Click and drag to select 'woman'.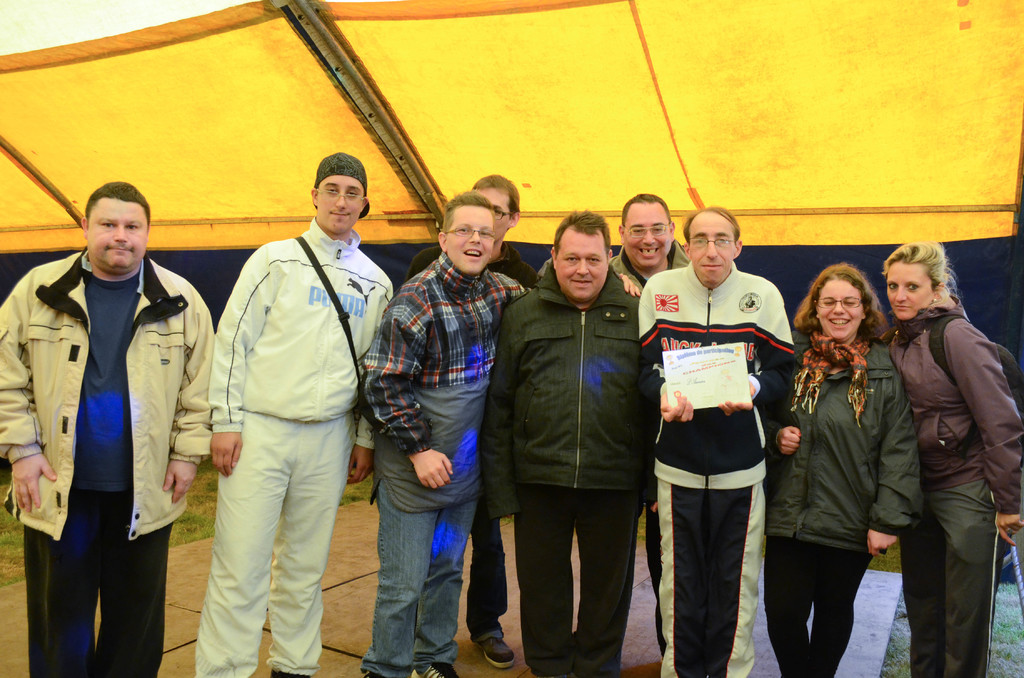
Selection: BBox(774, 255, 909, 677).
